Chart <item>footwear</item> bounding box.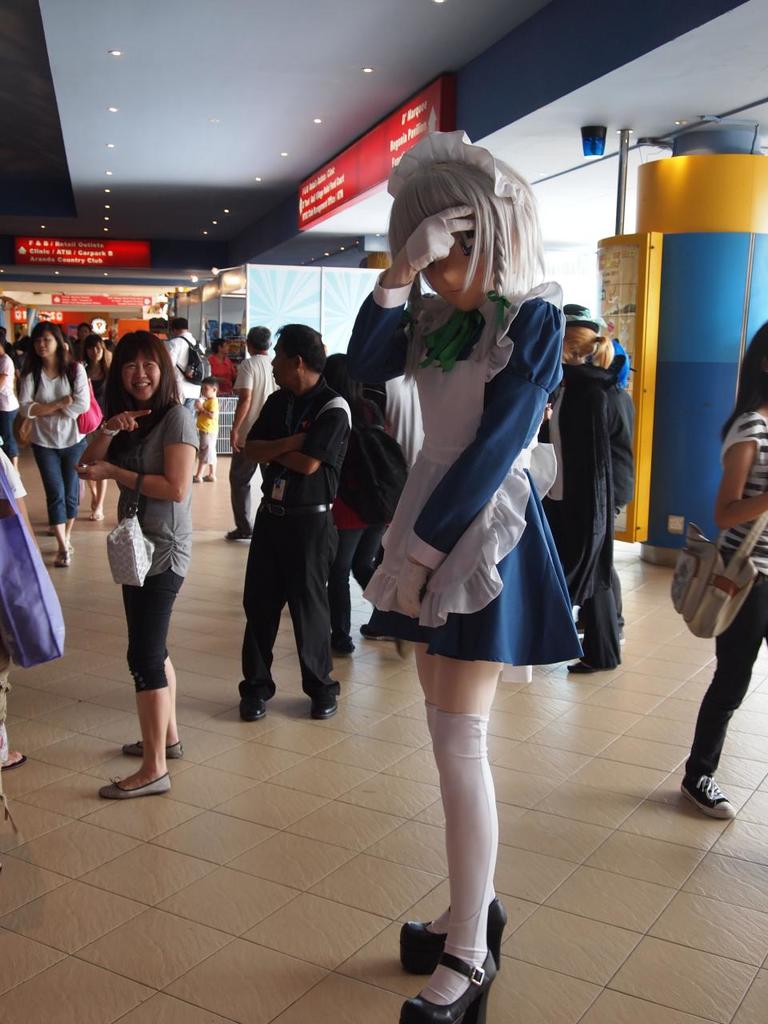
Charted: 362 618 401 642.
